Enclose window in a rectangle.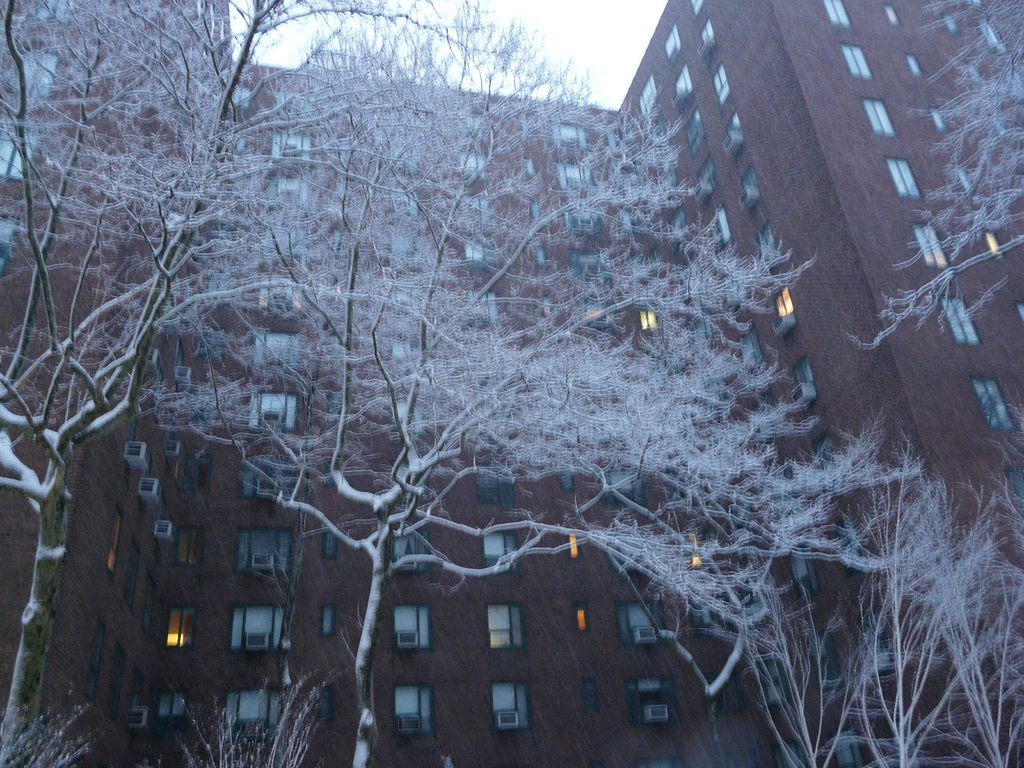
<region>137, 575, 161, 632</region>.
